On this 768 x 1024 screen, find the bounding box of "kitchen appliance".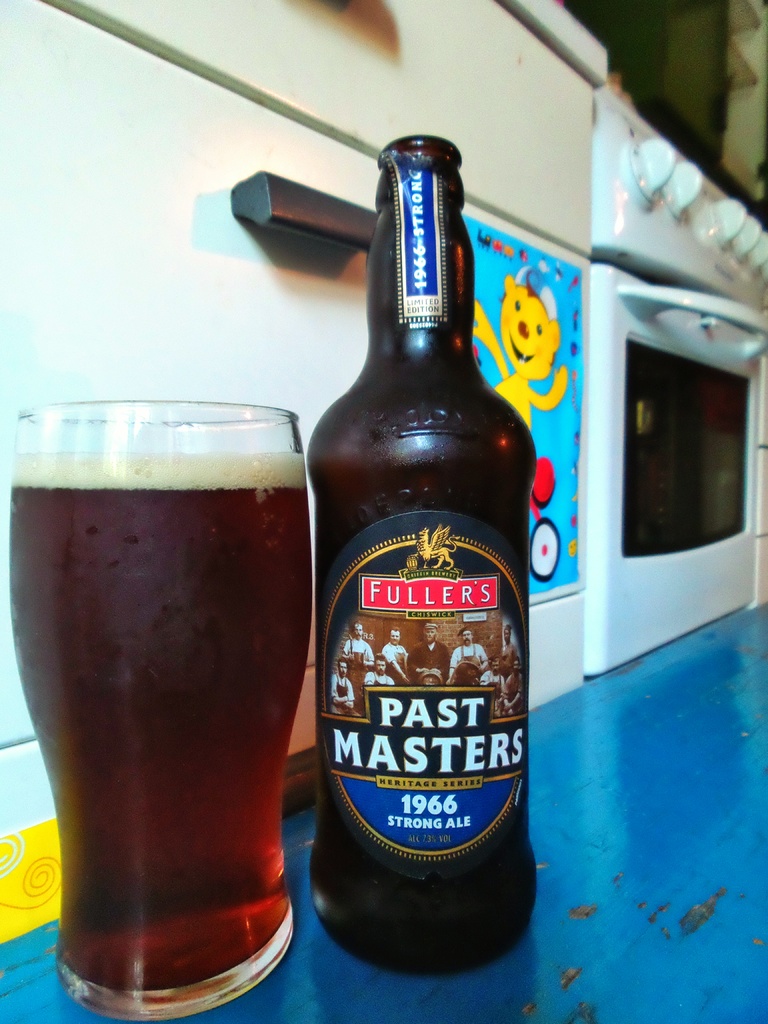
Bounding box: BBox(0, 0, 609, 943).
